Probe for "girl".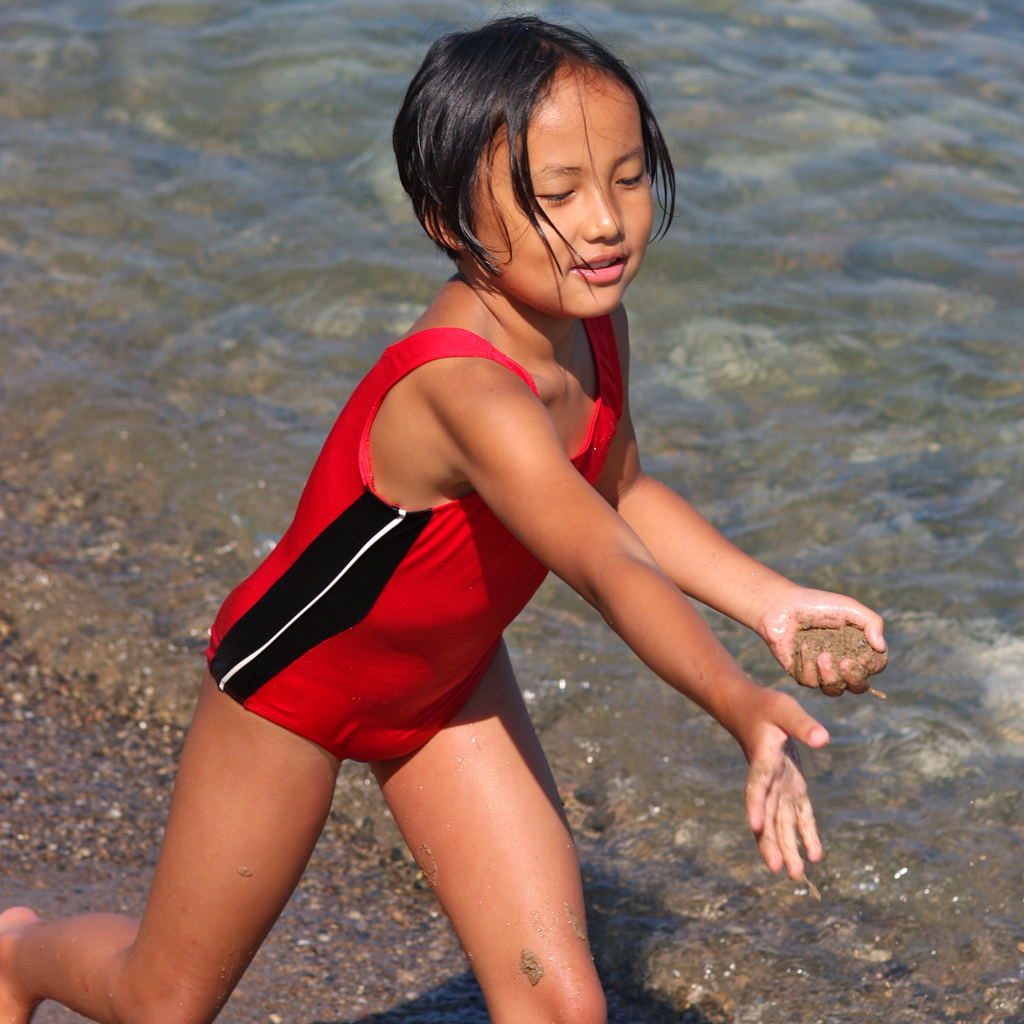
Probe result: 0, 8, 892, 1023.
